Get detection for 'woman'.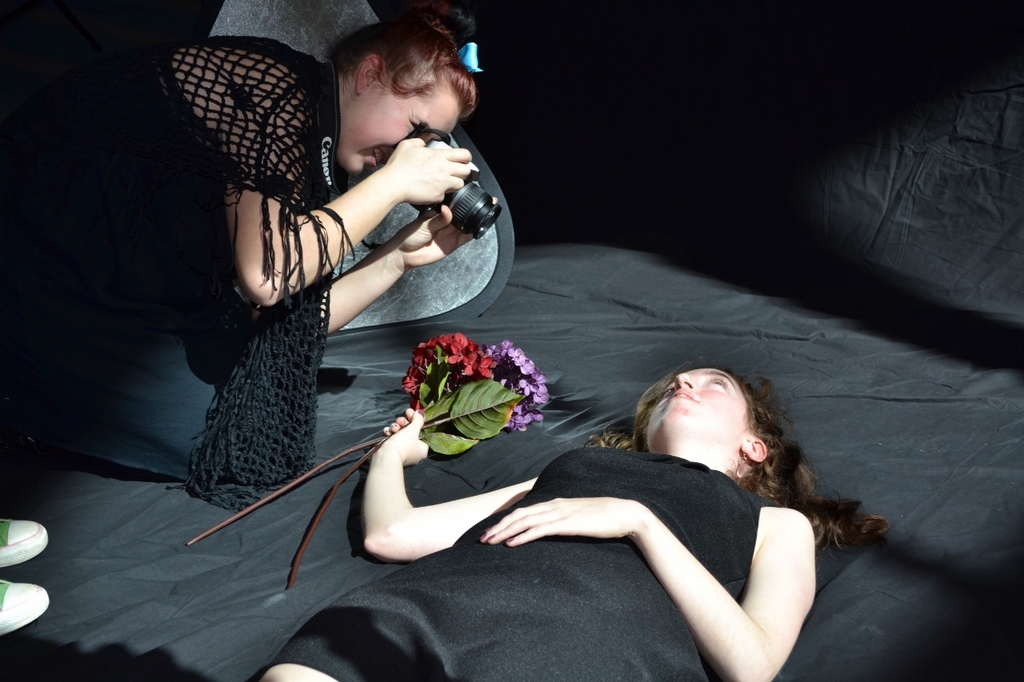
Detection: bbox=(240, 353, 874, 681).
